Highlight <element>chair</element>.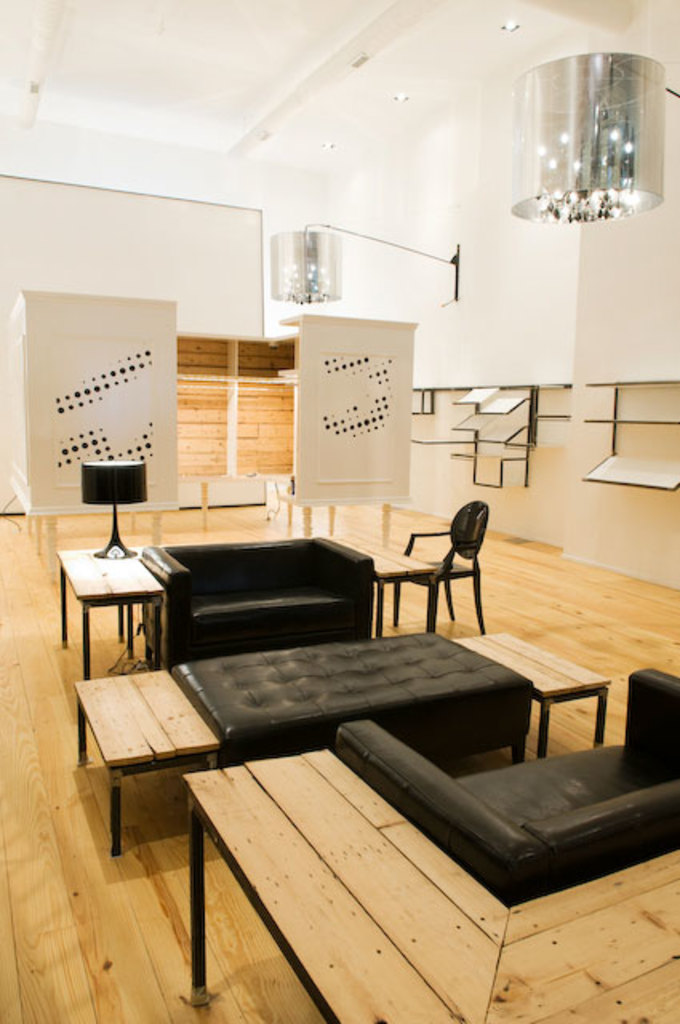
Highlighted region: {"left": 392, "top": 514, "right": 490, "bottom": 645}.
